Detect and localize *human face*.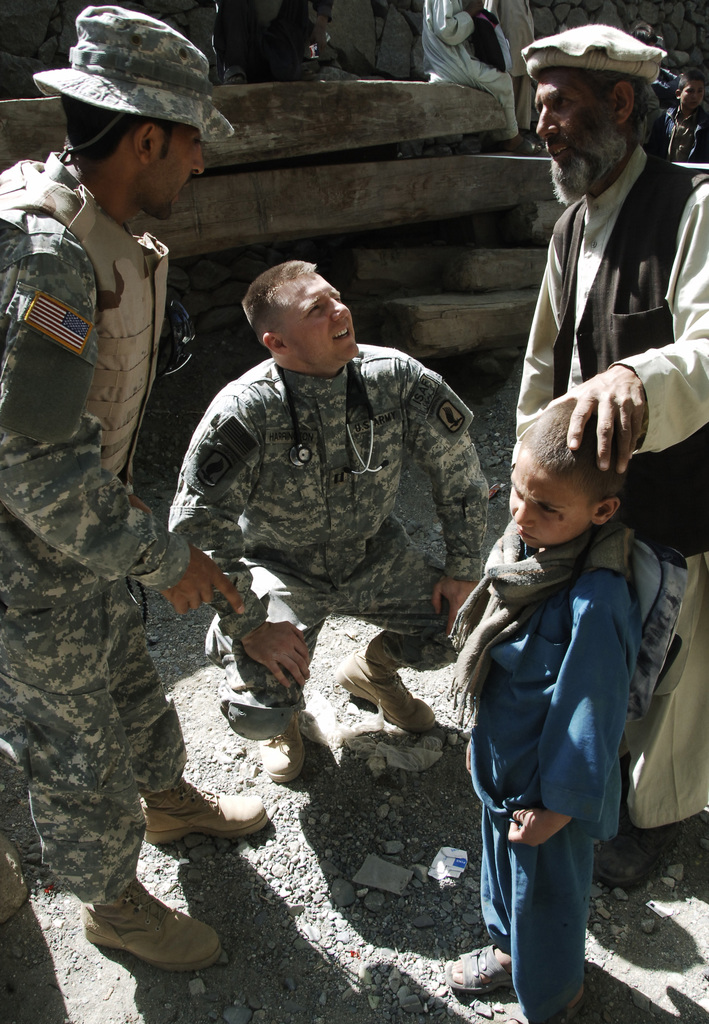
Localized at bbox=(541, 64, 621, 194).
